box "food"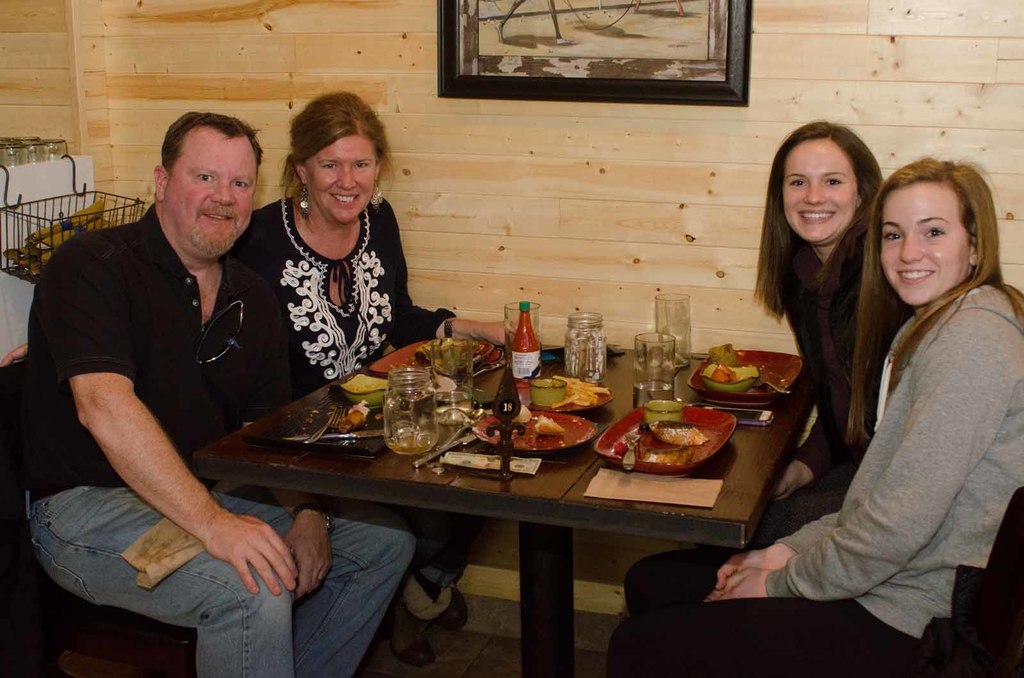
<bbox>333, 398, 371, 431</bbox>
